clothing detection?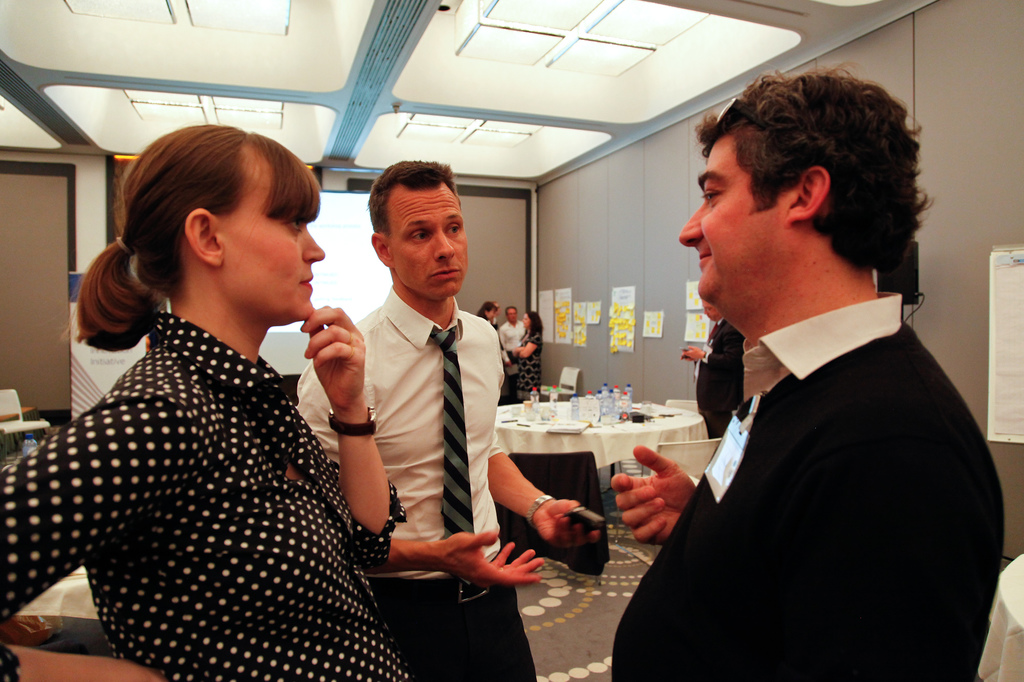
pyautogui.locateOnScreen(516, 321, 545, 398)
